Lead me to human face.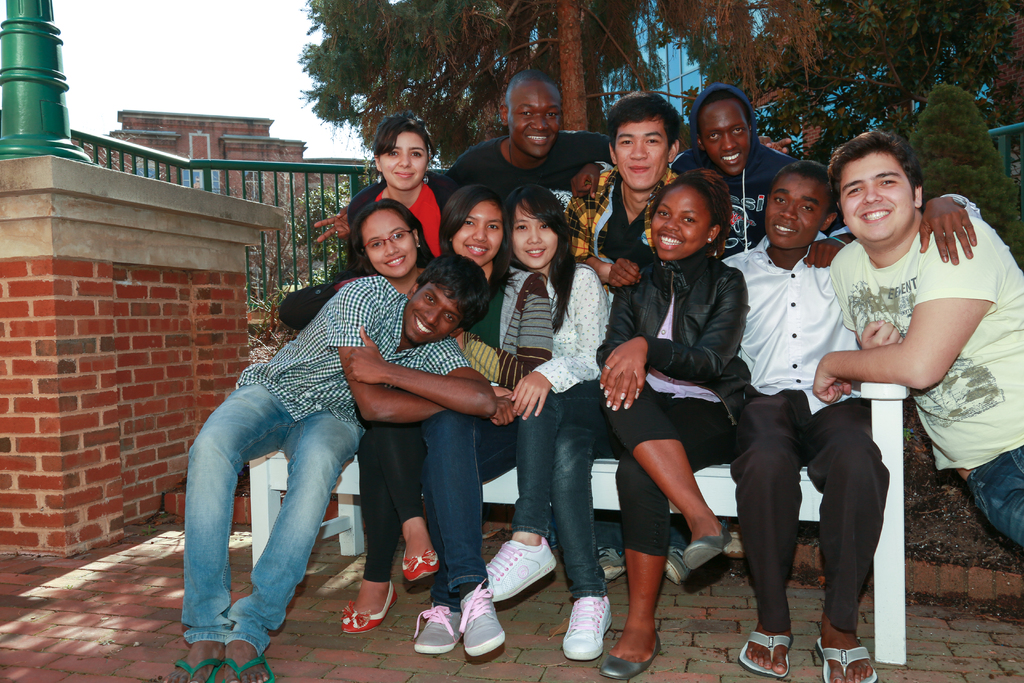
Lead to x1=507, y1=83, x2=561, y2=158.
